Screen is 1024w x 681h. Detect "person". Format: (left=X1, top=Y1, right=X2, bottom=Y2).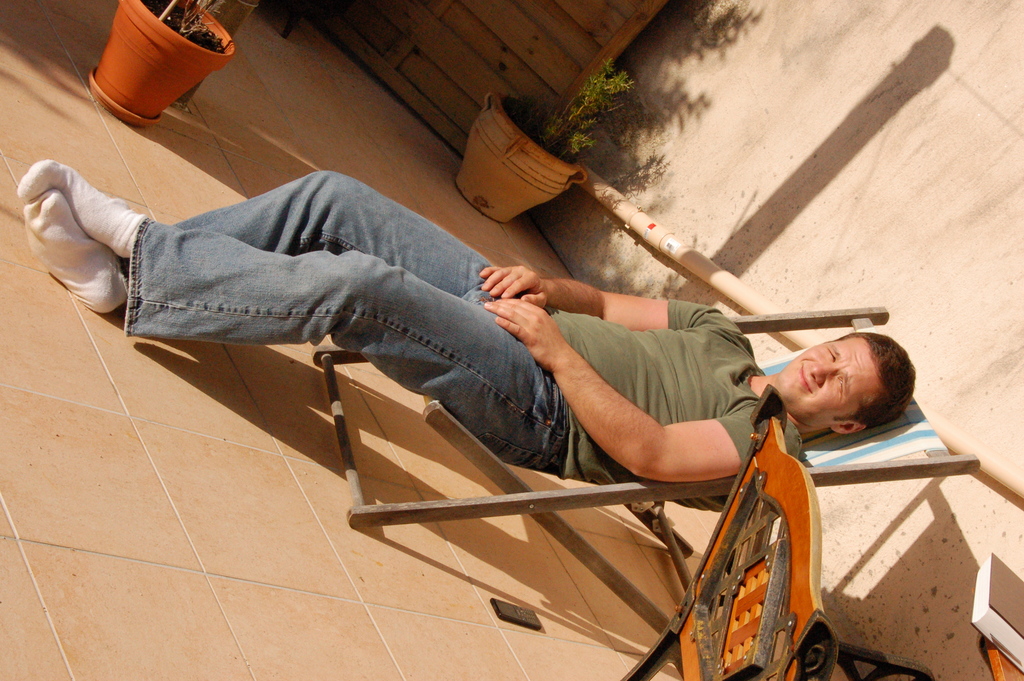
(left=17, top=165, right=917, bottom=487).
